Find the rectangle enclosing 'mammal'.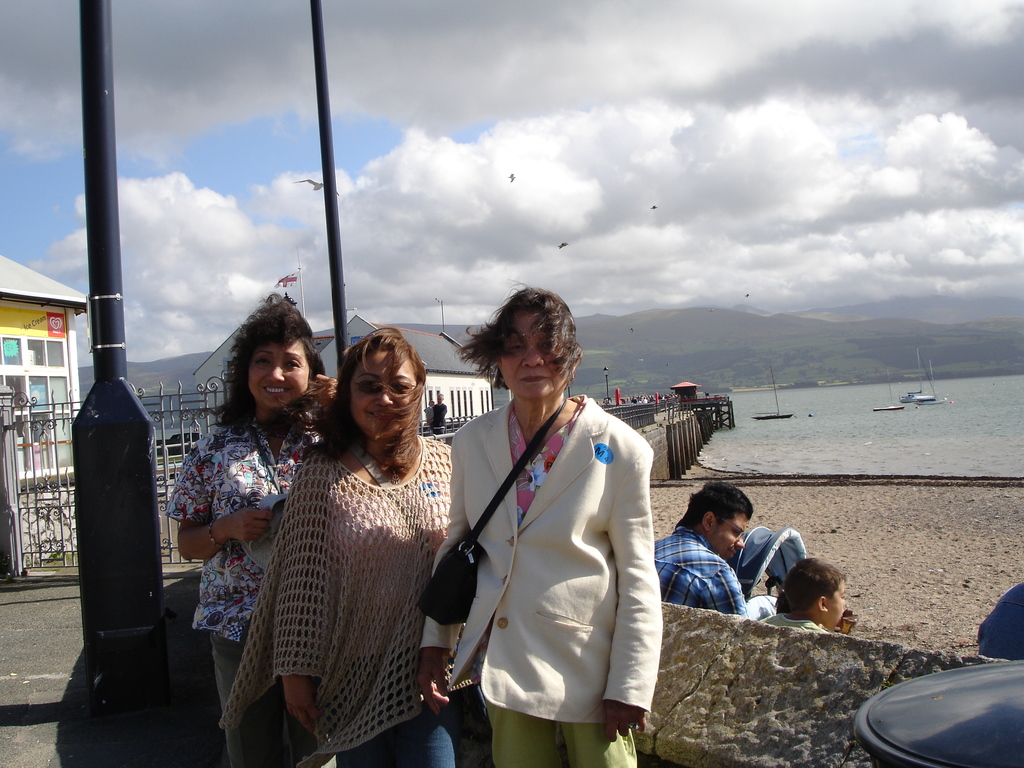
crop(163, 290, 340, 767).
